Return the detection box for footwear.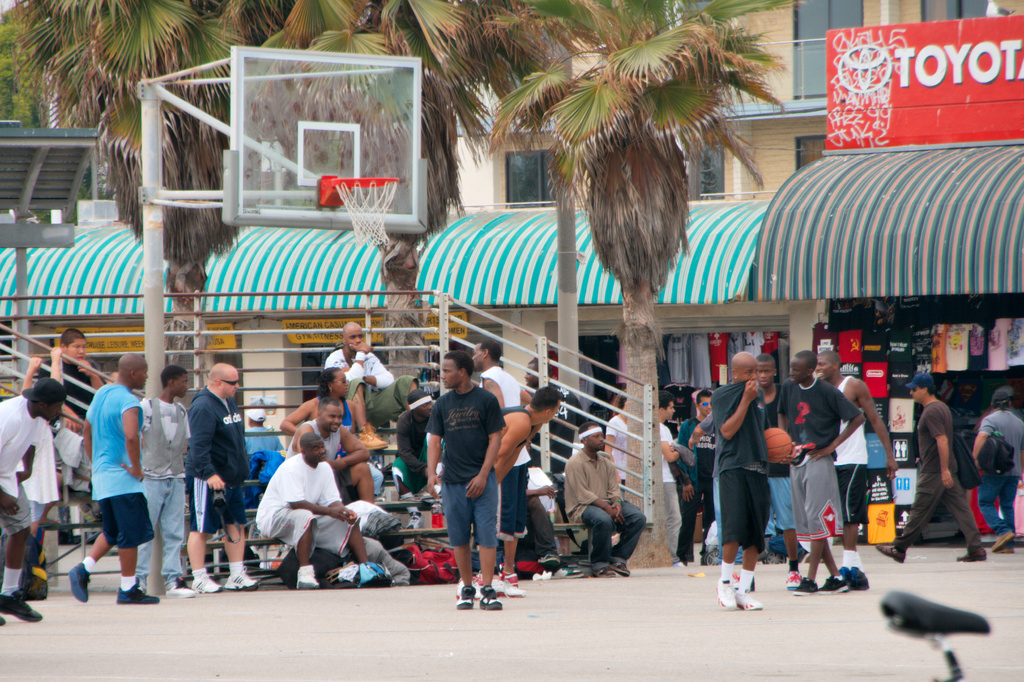
x1=477 y1=583 x2=501 y2=611.
